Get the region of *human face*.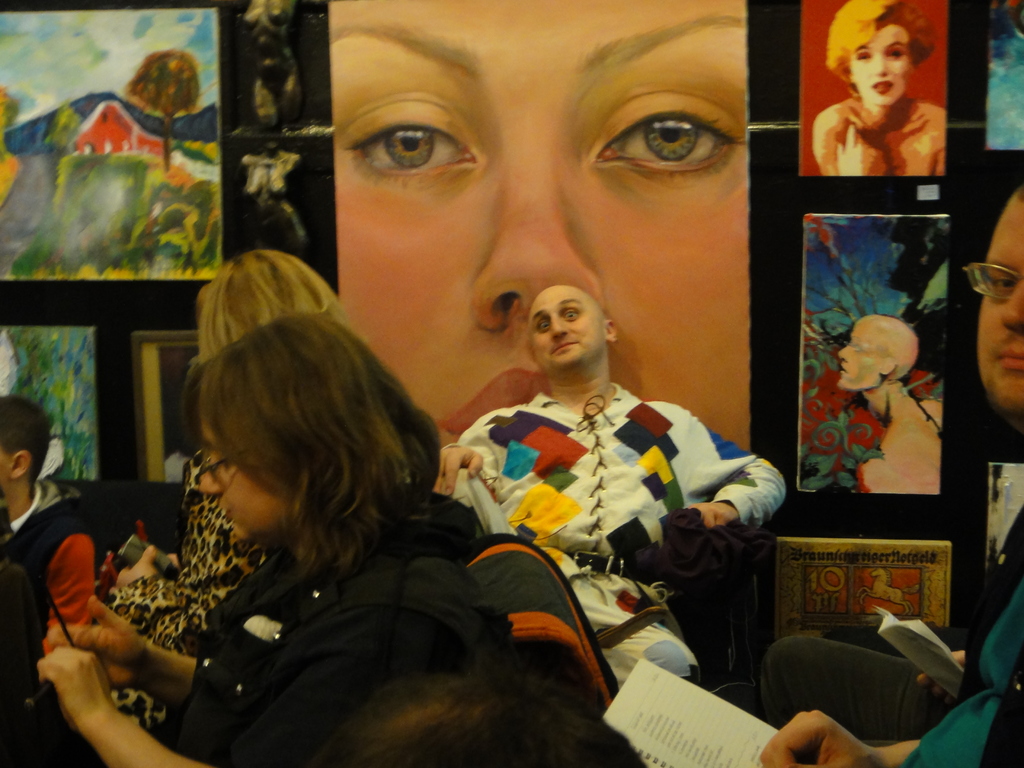
(852,25,909,106).
